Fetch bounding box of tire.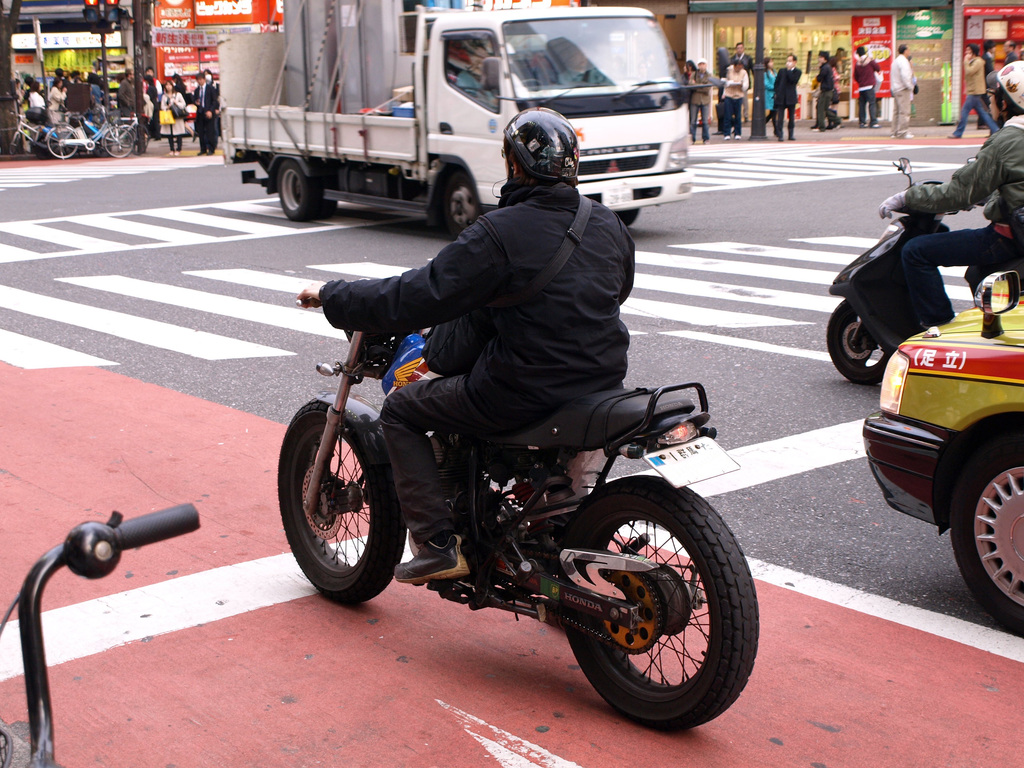
Bbox: crop(278, 162, 316, 221).
